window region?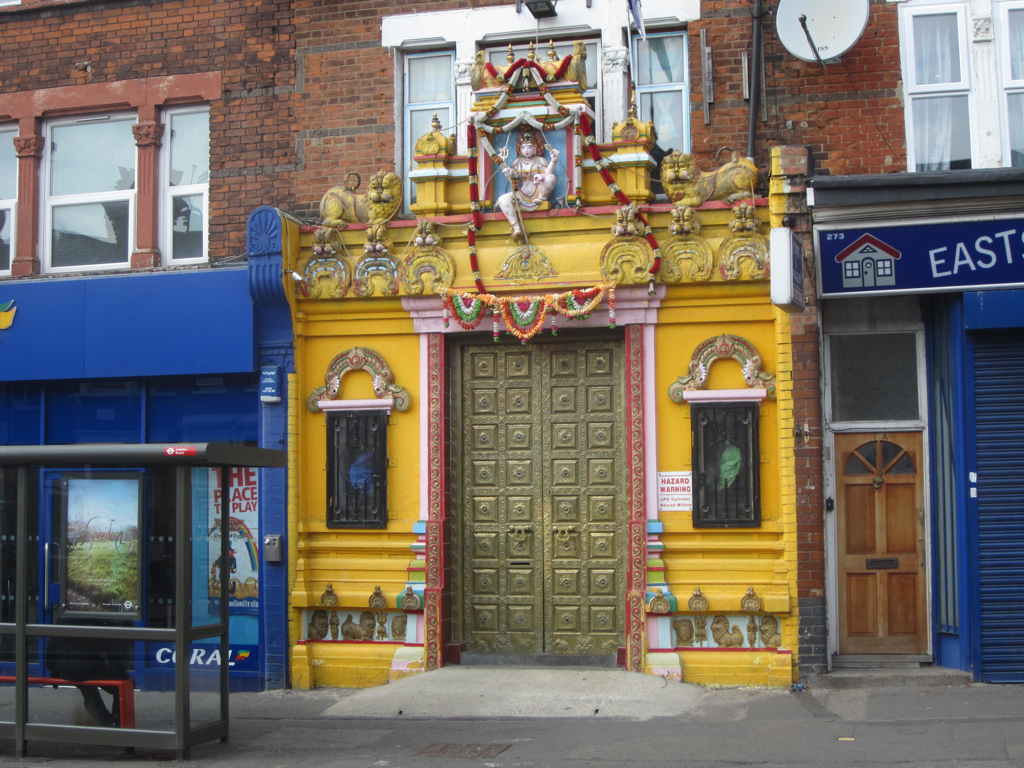
<box>629,28,694,153</box>
